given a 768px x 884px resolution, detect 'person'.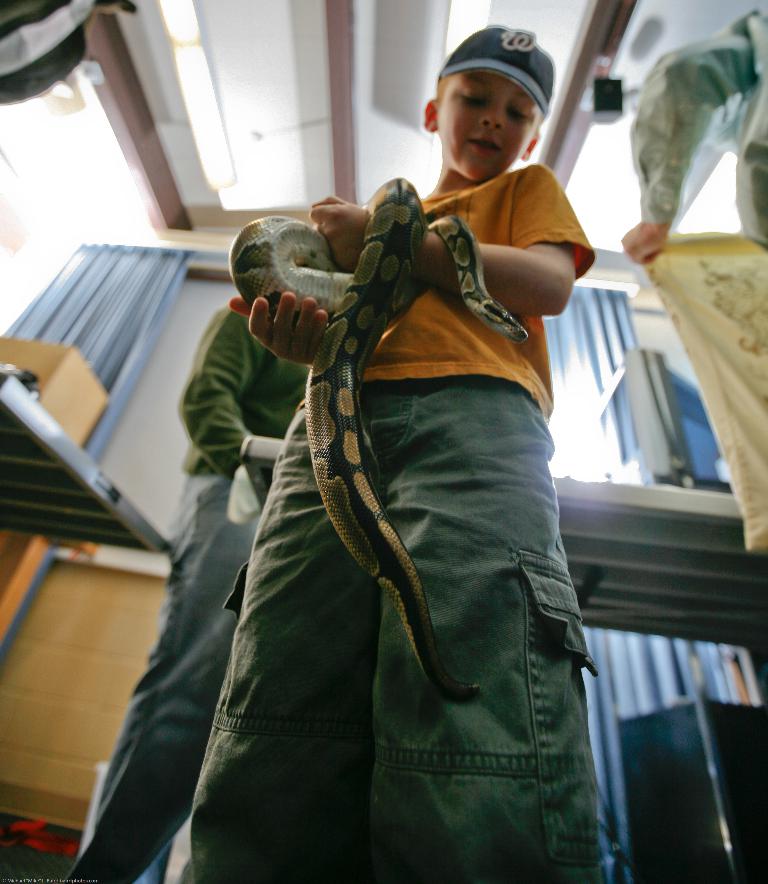
bbox(63, 290, 309, 883).
